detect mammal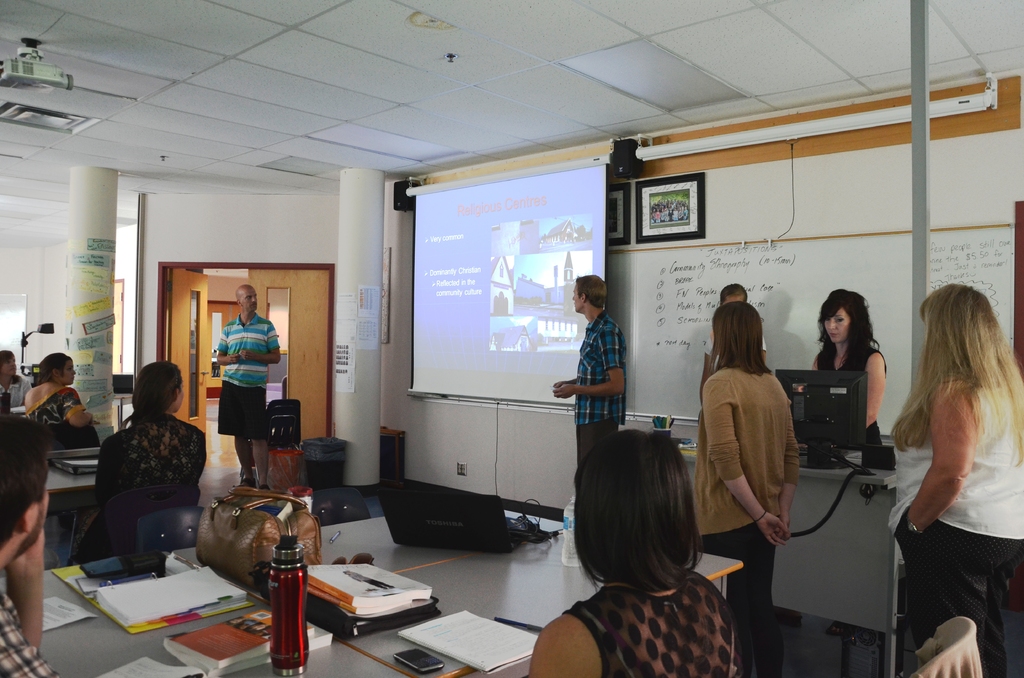
<box>0,350,30,408</box>
